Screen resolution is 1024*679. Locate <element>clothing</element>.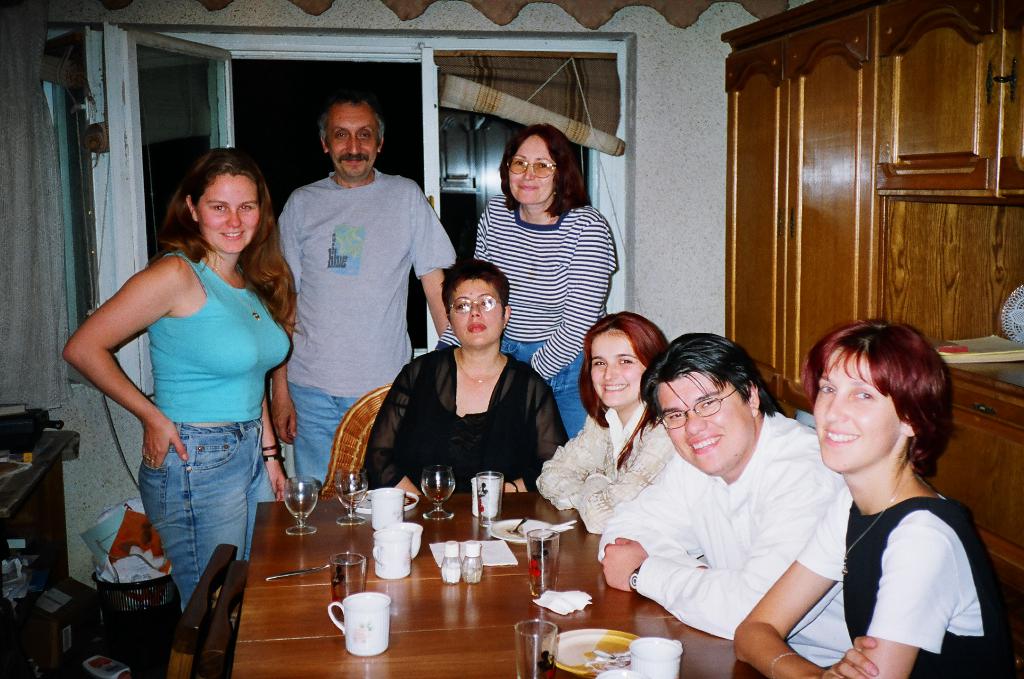
l=139, t=249, r=291, b=621.
